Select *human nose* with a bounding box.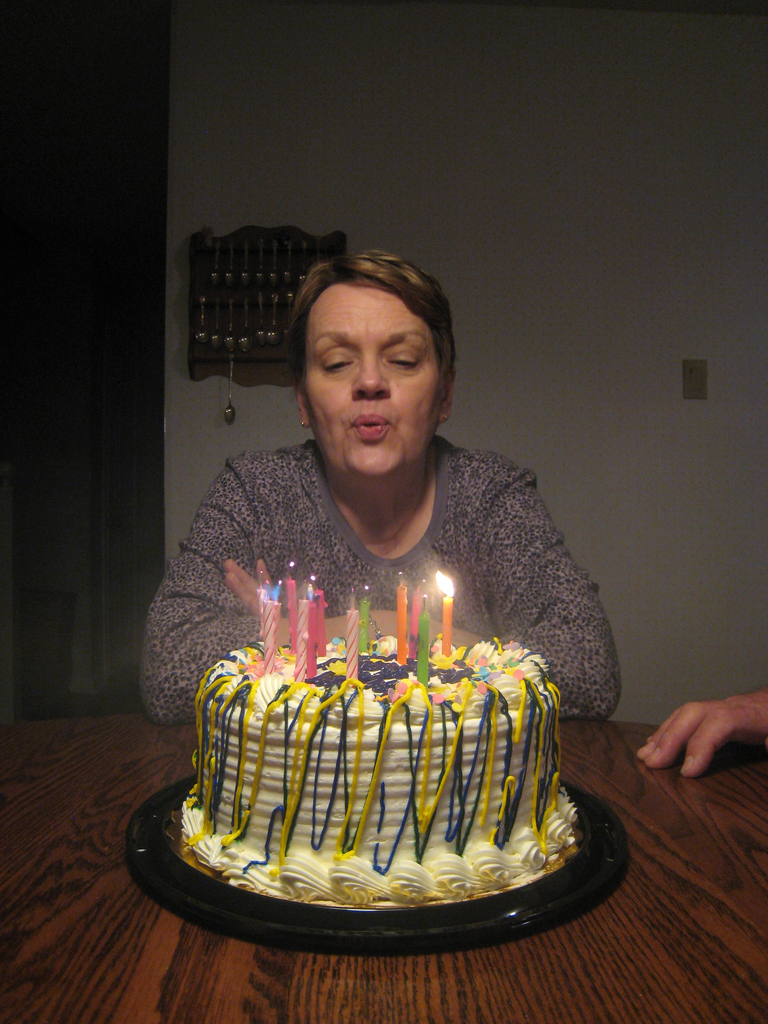
x1=350, y1=347, x2=390, y2=403.
